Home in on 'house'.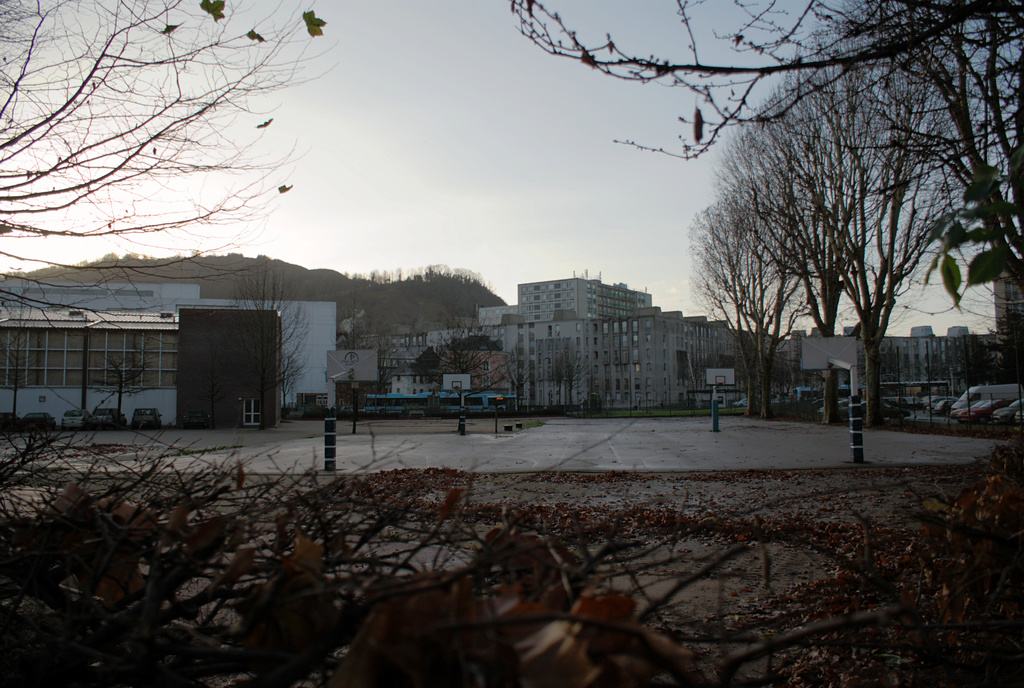
Homed in at bbox(388, 360, 436, 402).
